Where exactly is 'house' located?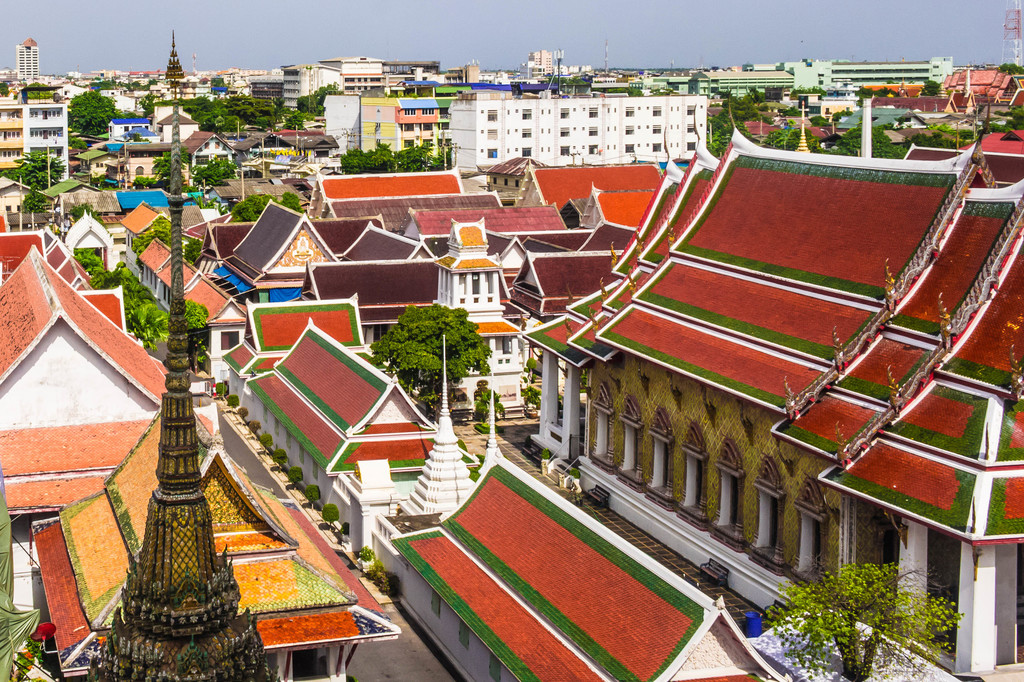
Its bounding box is Rect(0, 174, 56, 222).
